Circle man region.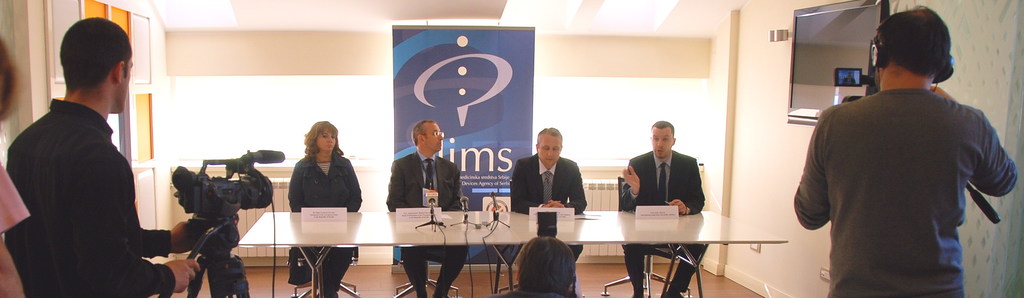
Region: 490, 128, 593, 295.
